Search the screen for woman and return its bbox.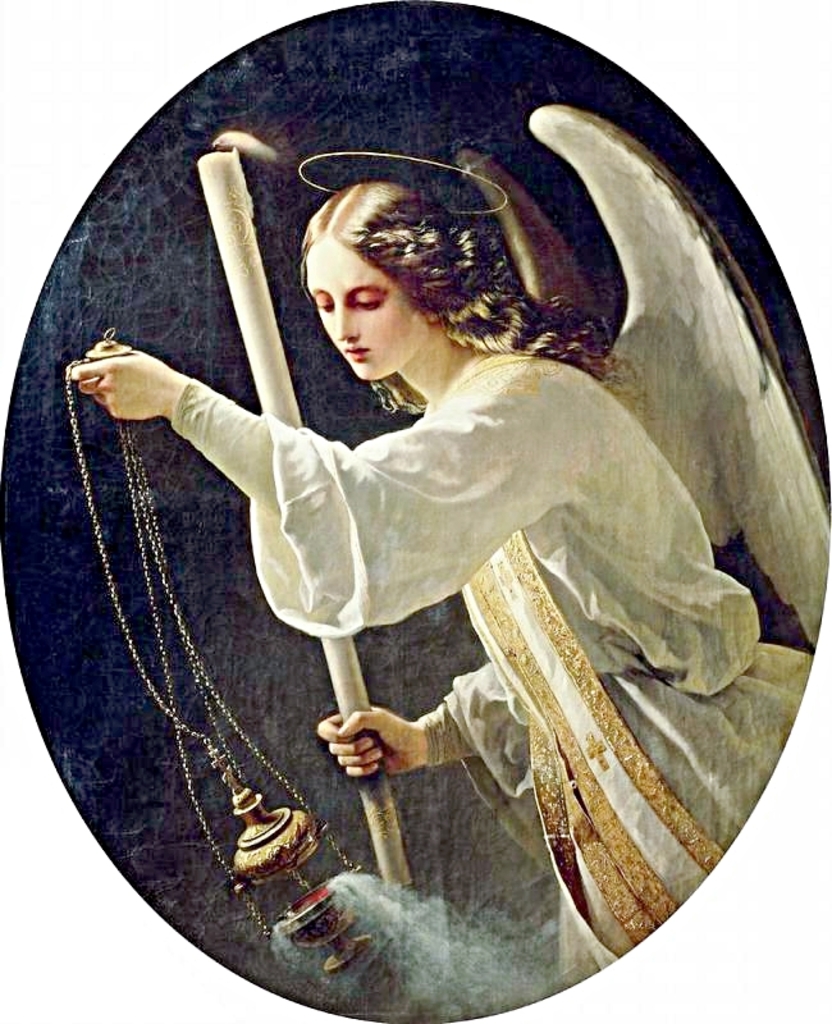
Found: <region>67, 40, 796, 1000</region>.
